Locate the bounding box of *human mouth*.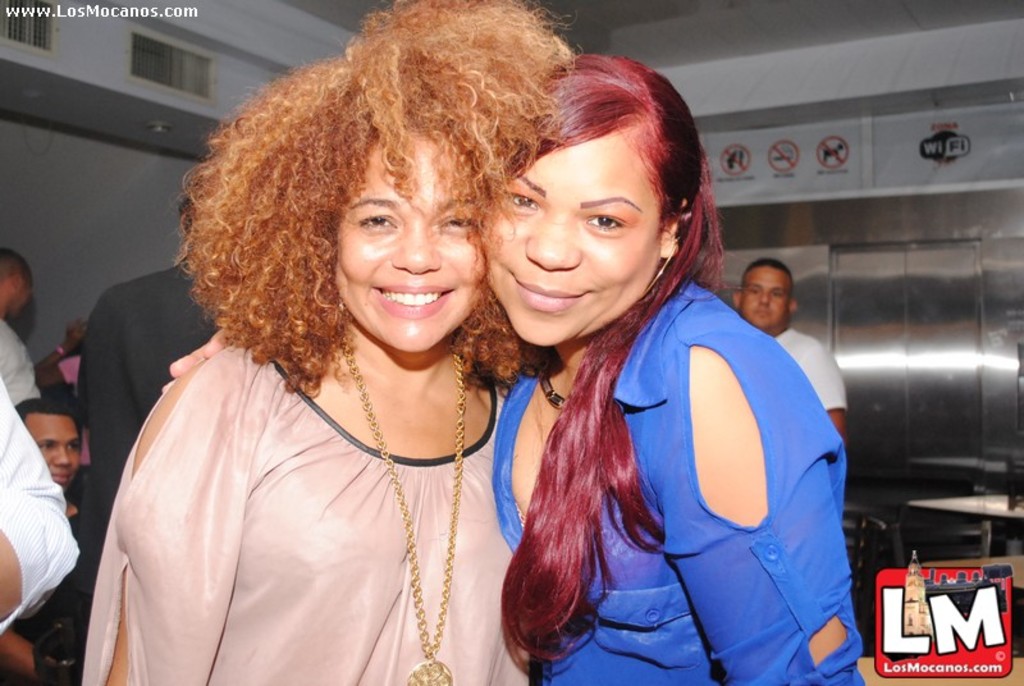
Bounding box: detection(371, 282, 451, 311).
